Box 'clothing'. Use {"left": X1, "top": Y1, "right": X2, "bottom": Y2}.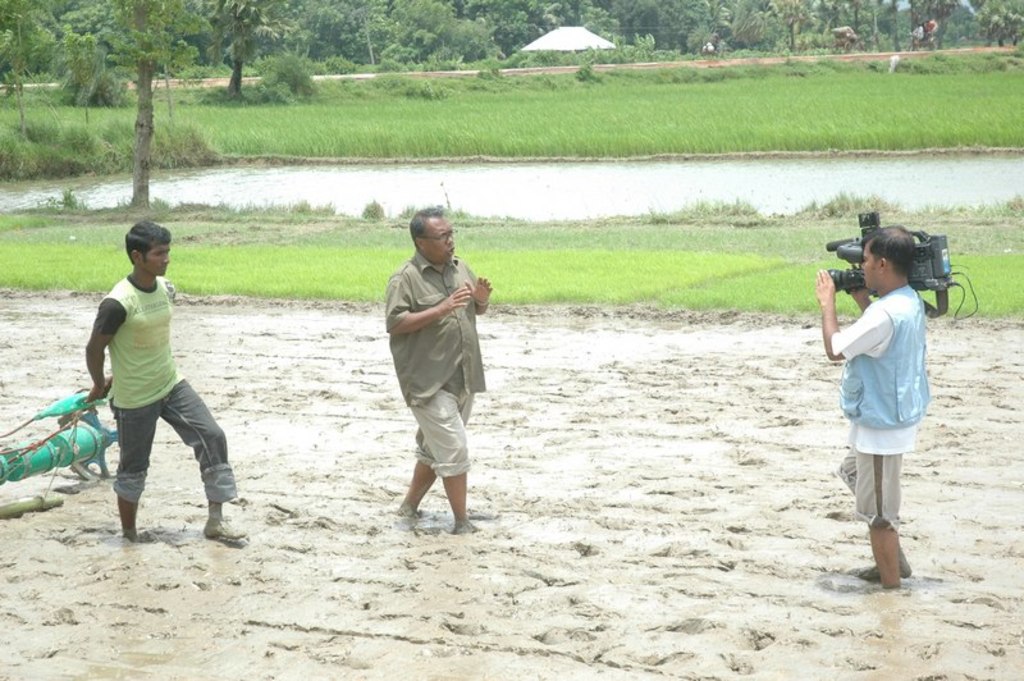
{"left": 86, "top": 274, "right": 236, "bottom": 516}.
